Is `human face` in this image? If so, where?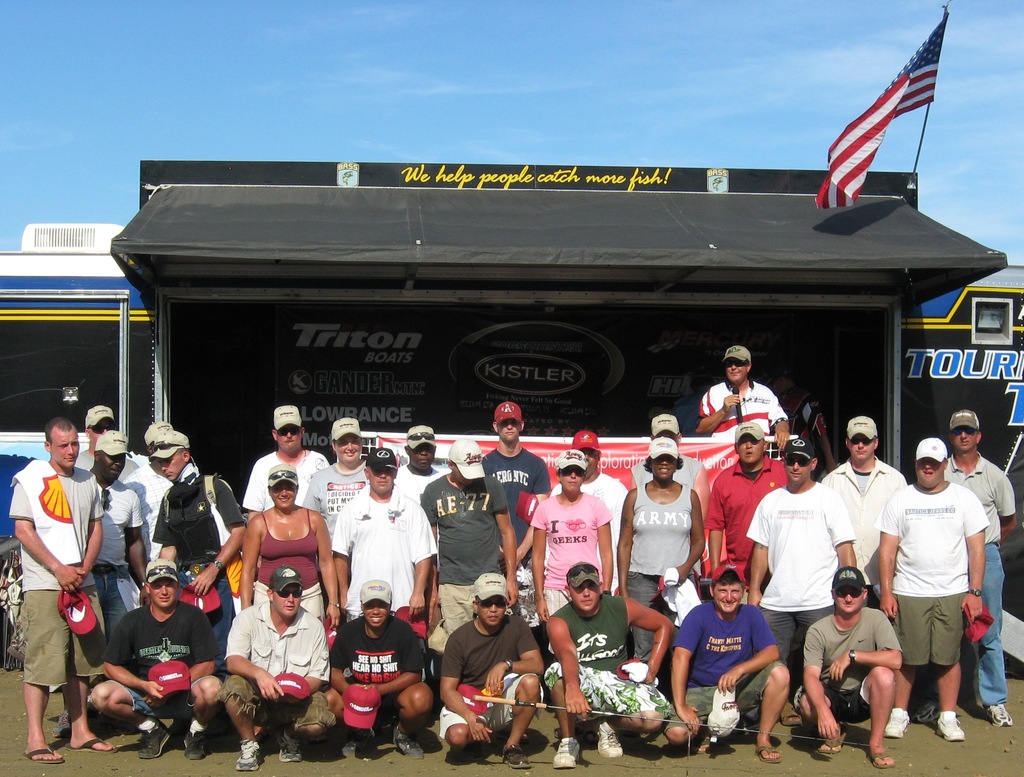
Yes, at l=409, t=442, r=435, b=470.
